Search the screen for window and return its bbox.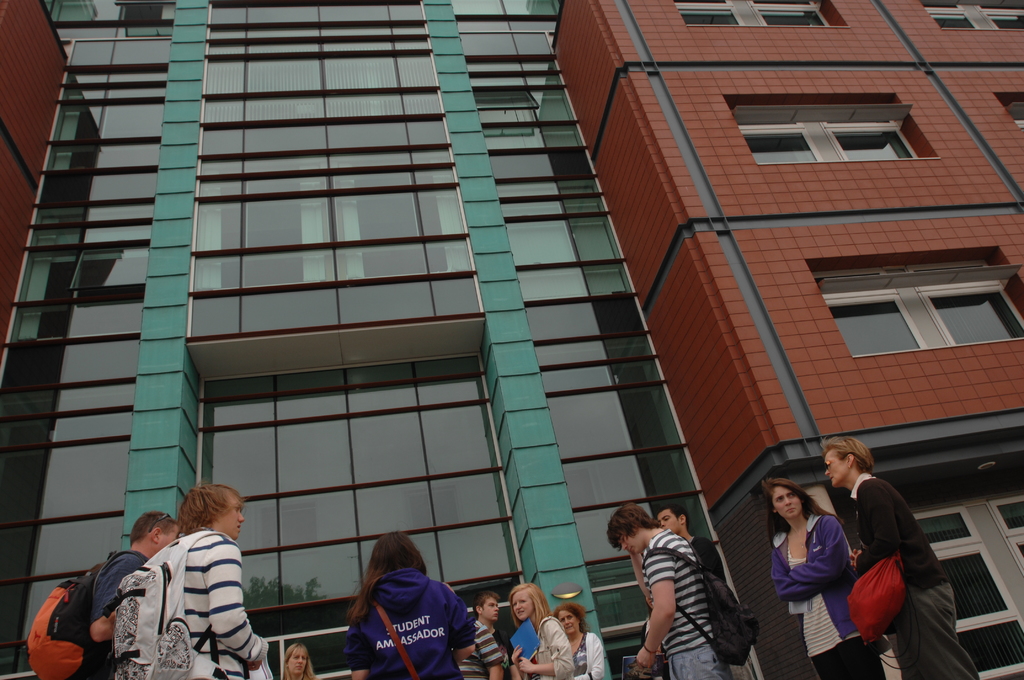
Found: locate(801, 245, 1023, 374).
